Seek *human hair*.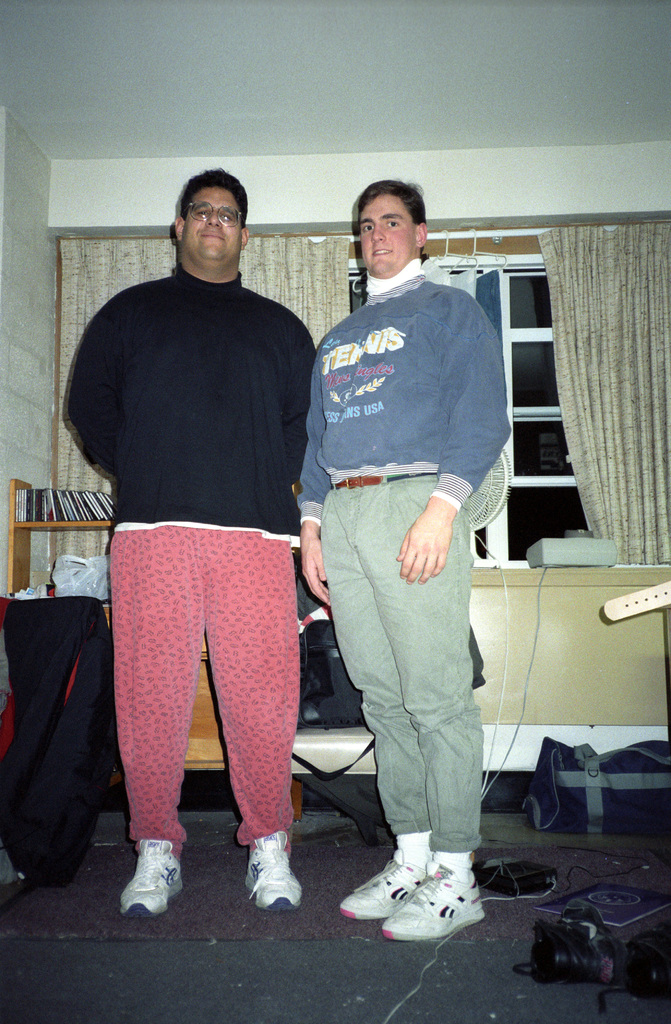
<region>355, 171, 430, 257</region>.
